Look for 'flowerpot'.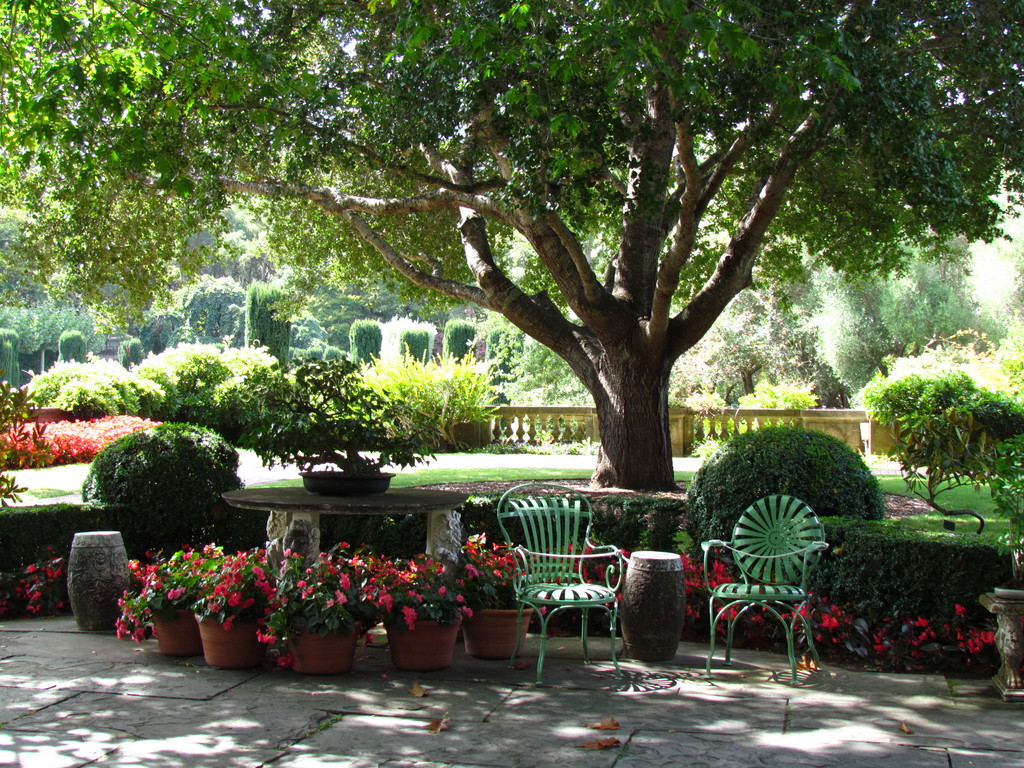
Found: left=297, top=464, right=394, bottom=495.
